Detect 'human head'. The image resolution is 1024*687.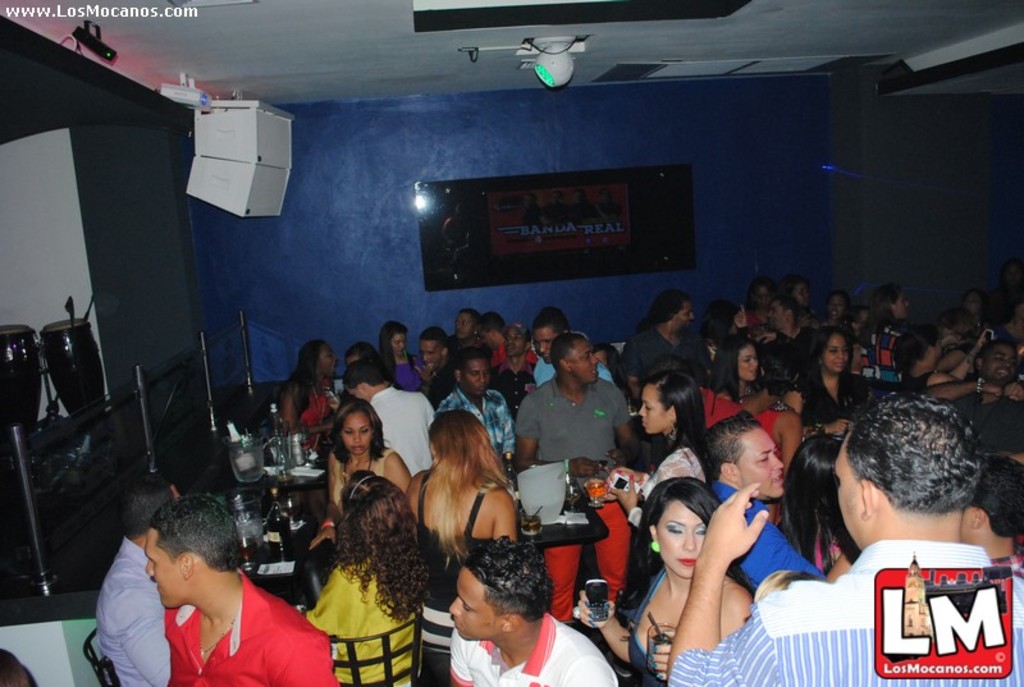
337/467/404/546.
